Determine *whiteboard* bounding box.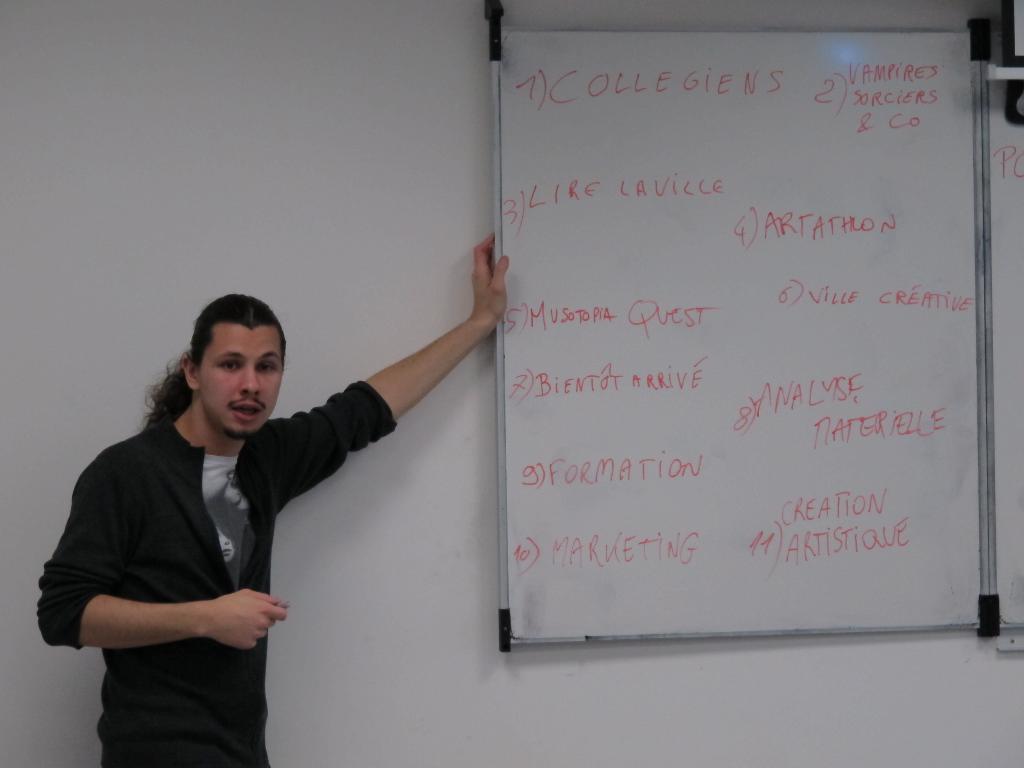
Determined: (486, 24, 996, 655).
